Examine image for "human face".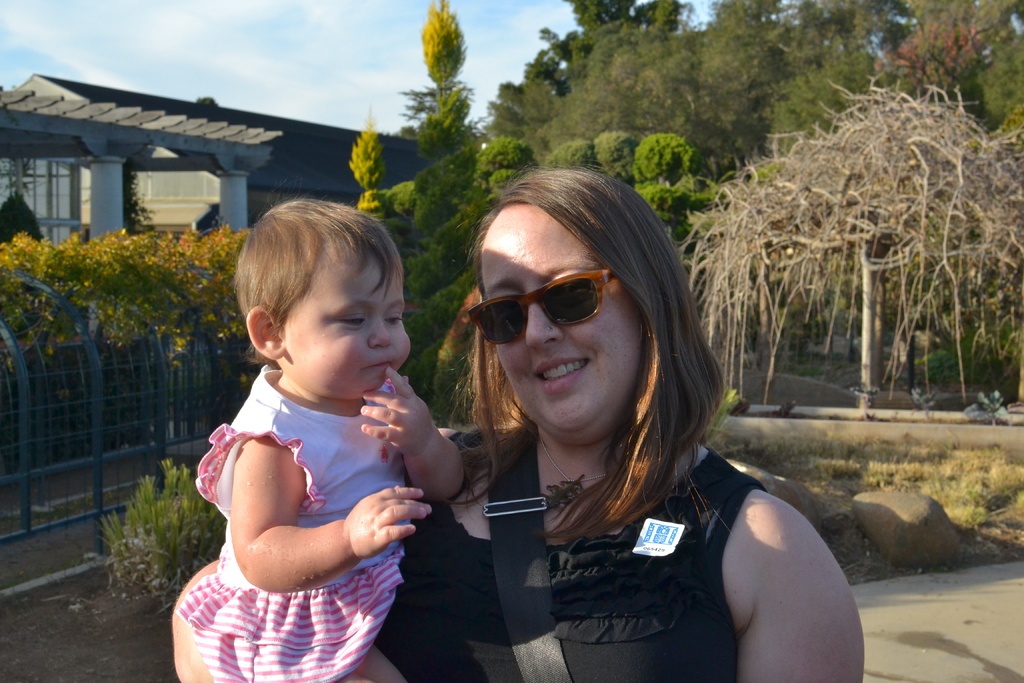
Examination result: left=483, top=210, right=645, bottom=443.
